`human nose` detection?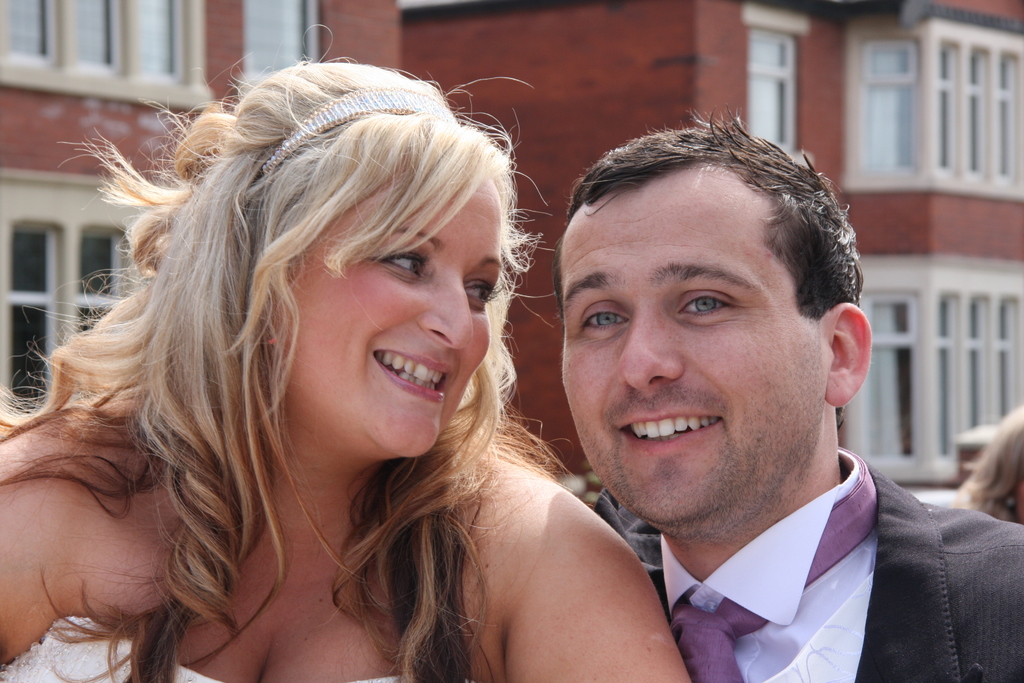
rect(421, 274, 471, 349)
